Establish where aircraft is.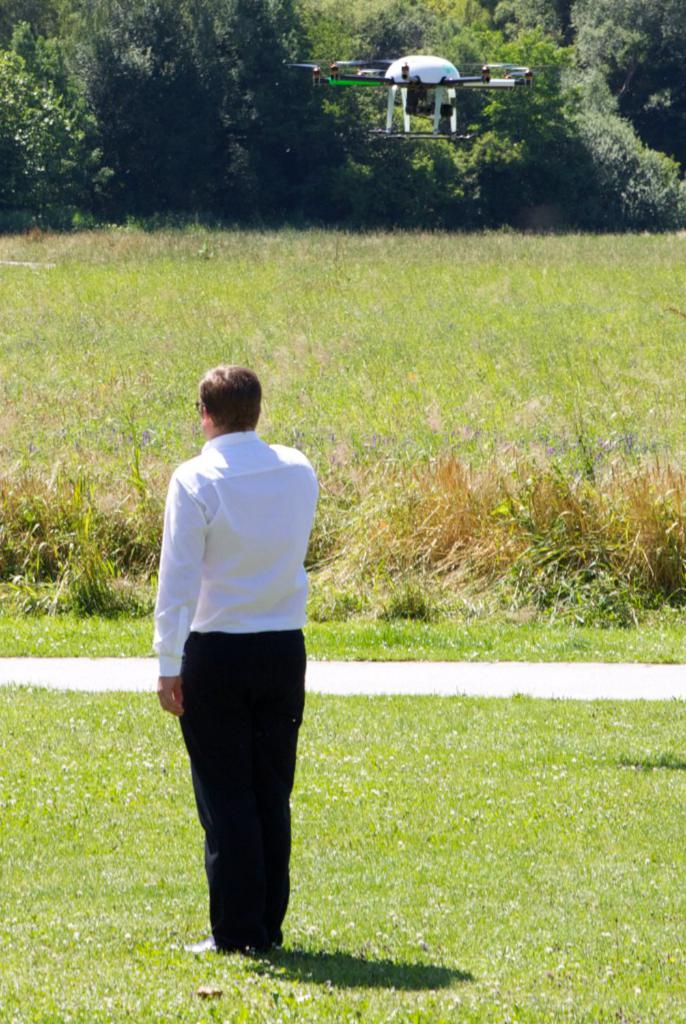
Established at bbox=(318, 22, 530, 126).
